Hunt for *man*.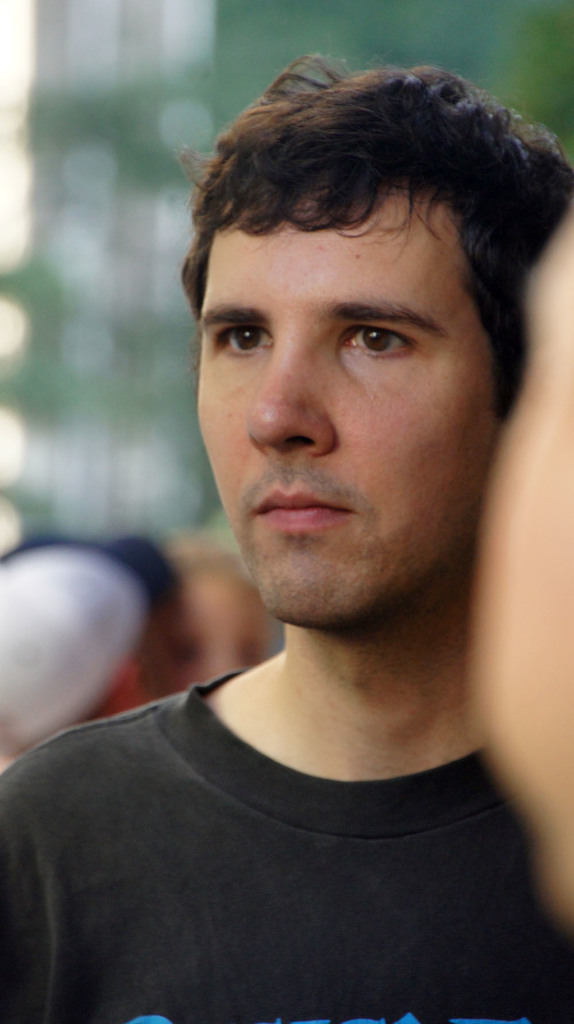
Hunted down at {"x1": 0, "y1": 52, "x2": 573, "y2": 1023}.
